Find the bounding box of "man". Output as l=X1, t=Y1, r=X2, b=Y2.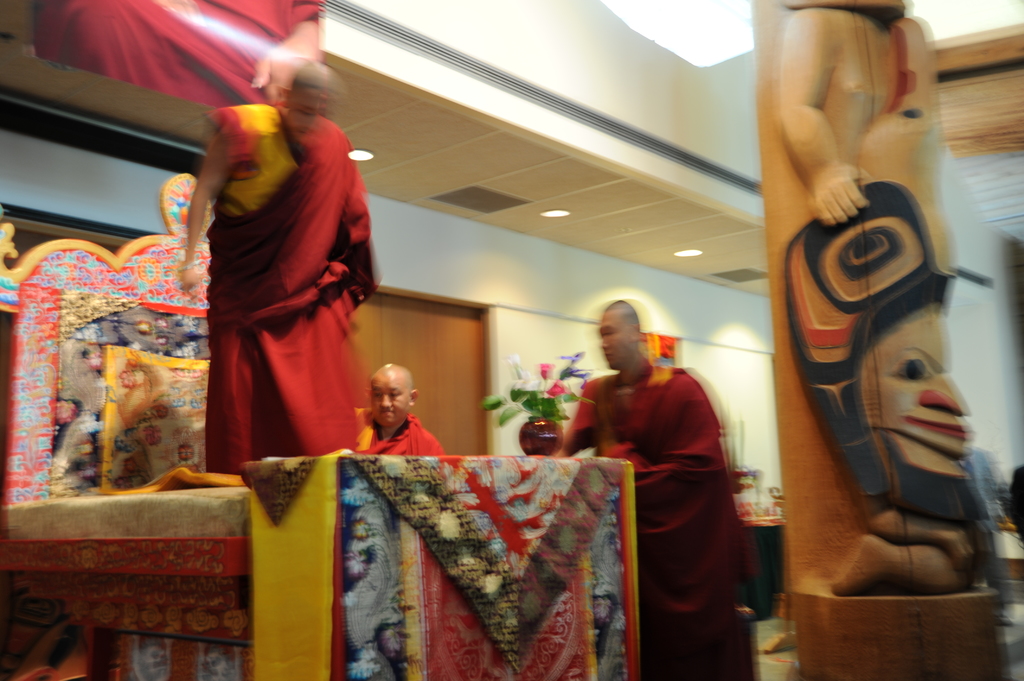
l=572, t=298, r=779, b=659.
